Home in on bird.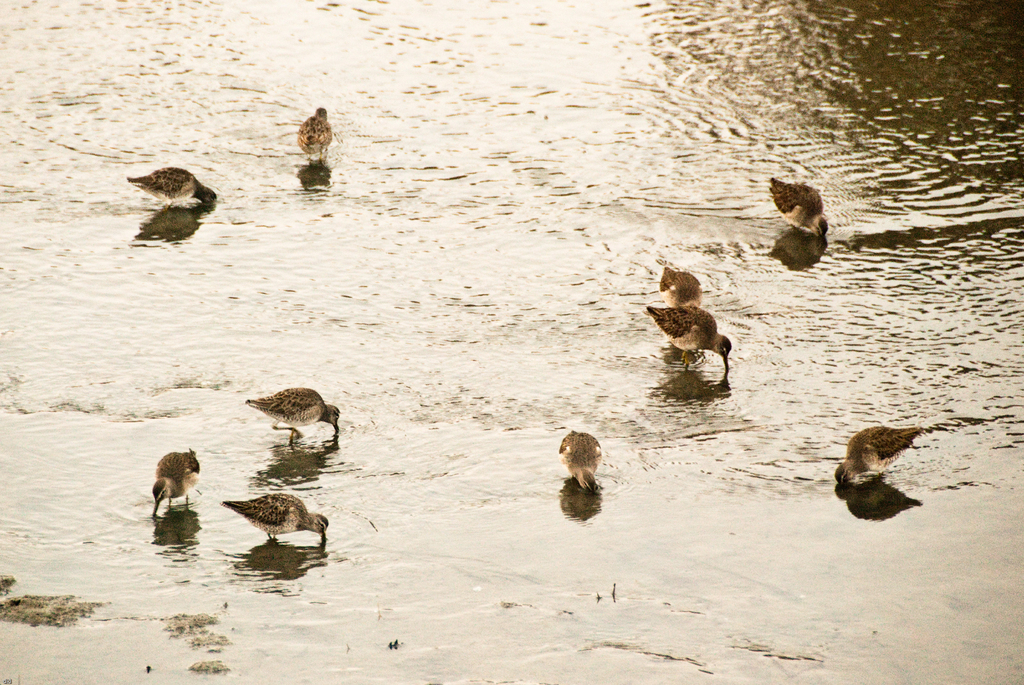
Homed in at [246, 383, 344, 448].
